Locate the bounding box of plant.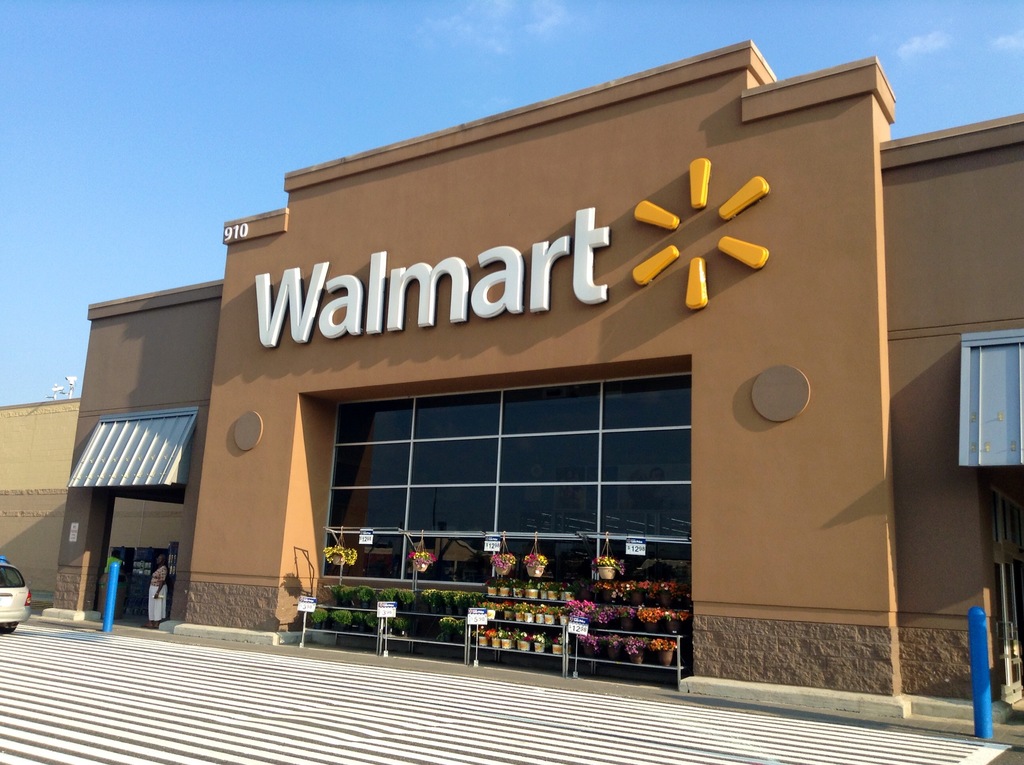
Bounding box: (554, 601, 568, 616).
